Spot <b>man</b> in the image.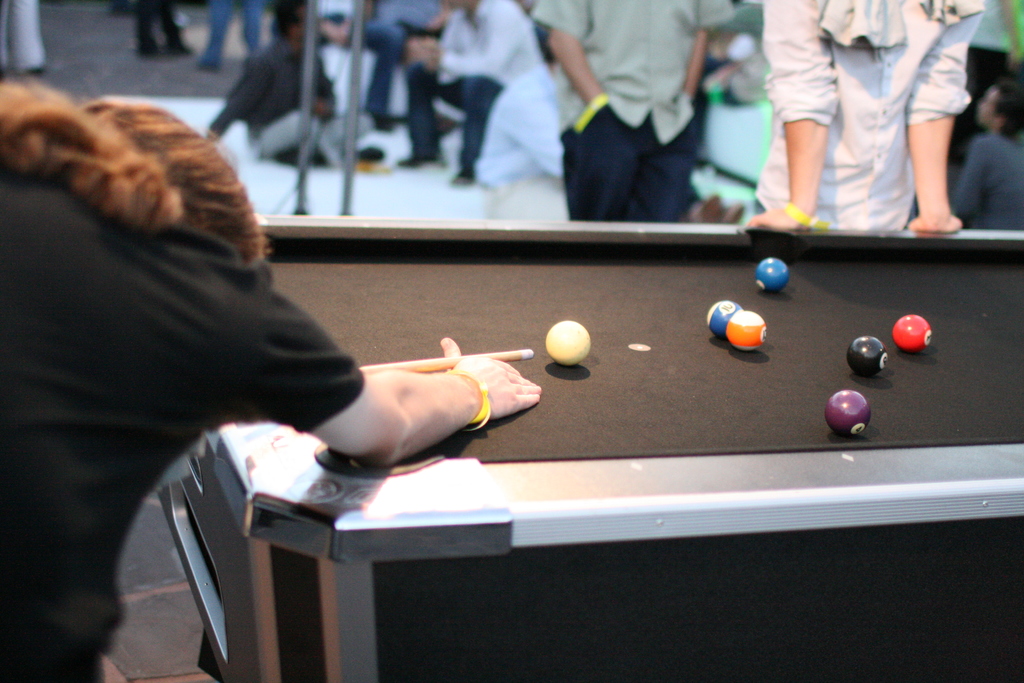
<b>man</b> found at bbox=[731, 0, 984, 229].
